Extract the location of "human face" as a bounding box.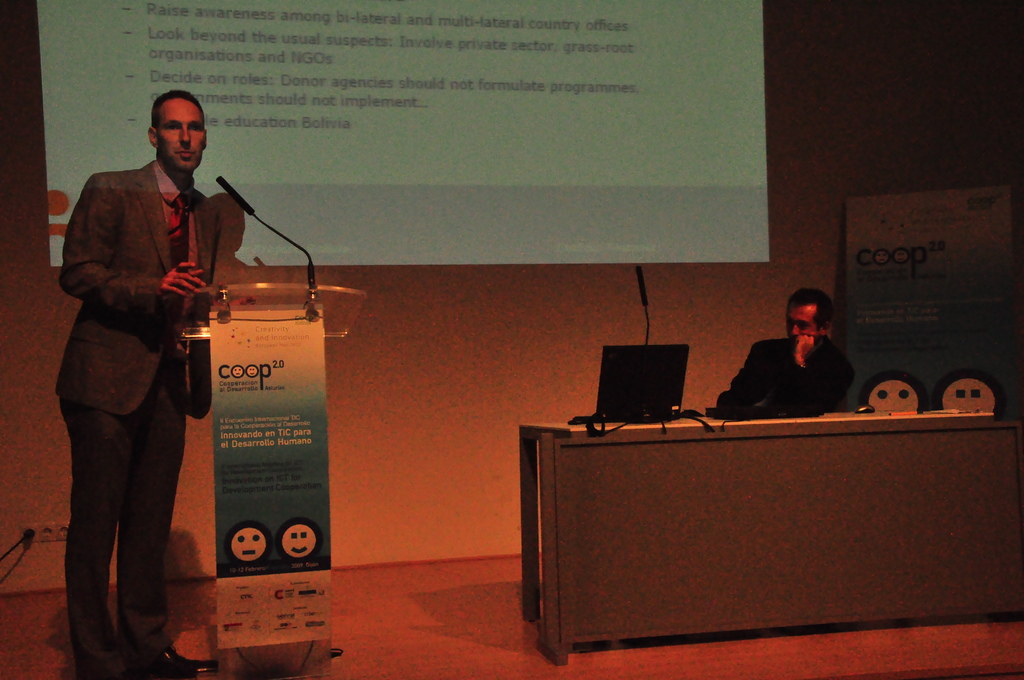
157/102/202/172.
